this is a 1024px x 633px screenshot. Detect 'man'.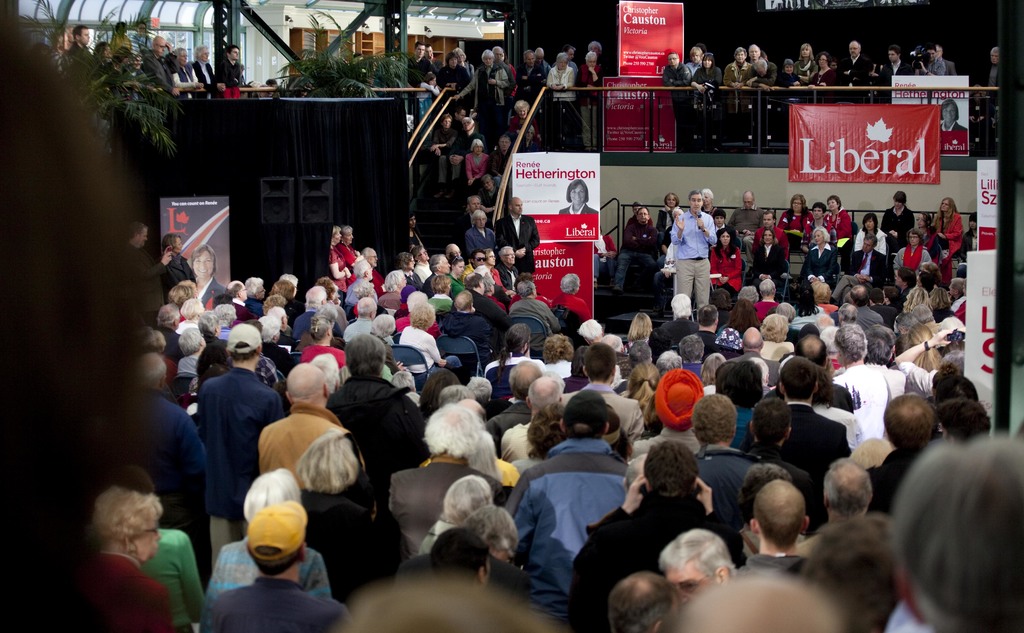
936, 44, 958, 76.
